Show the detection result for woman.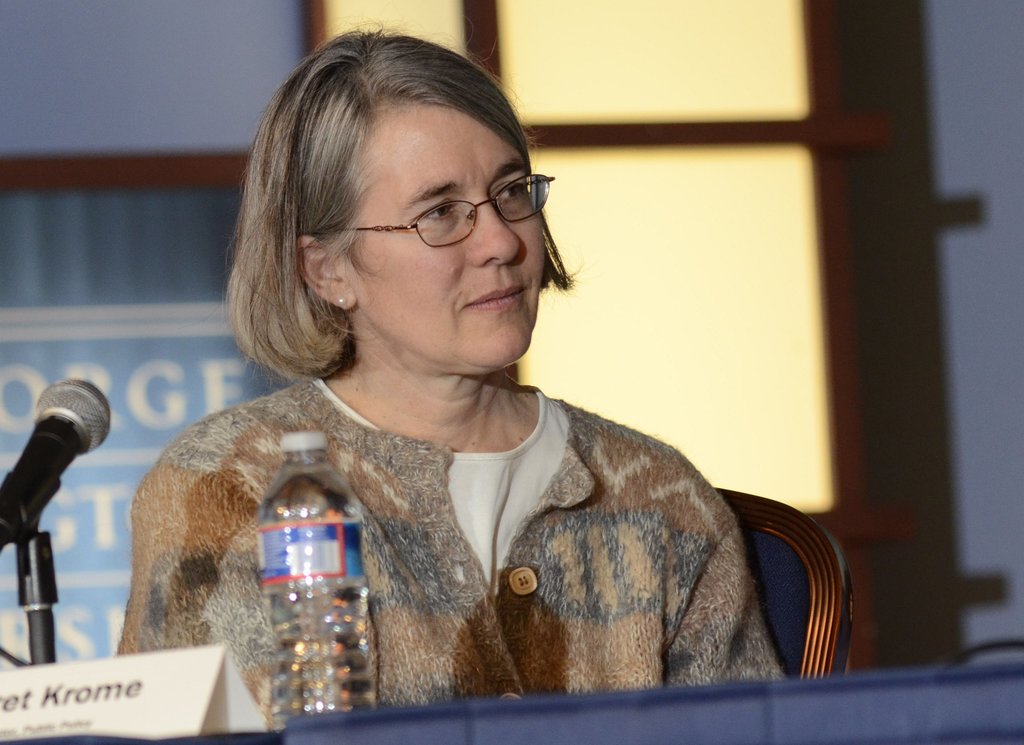
<box>131,49,833,722</box>.
